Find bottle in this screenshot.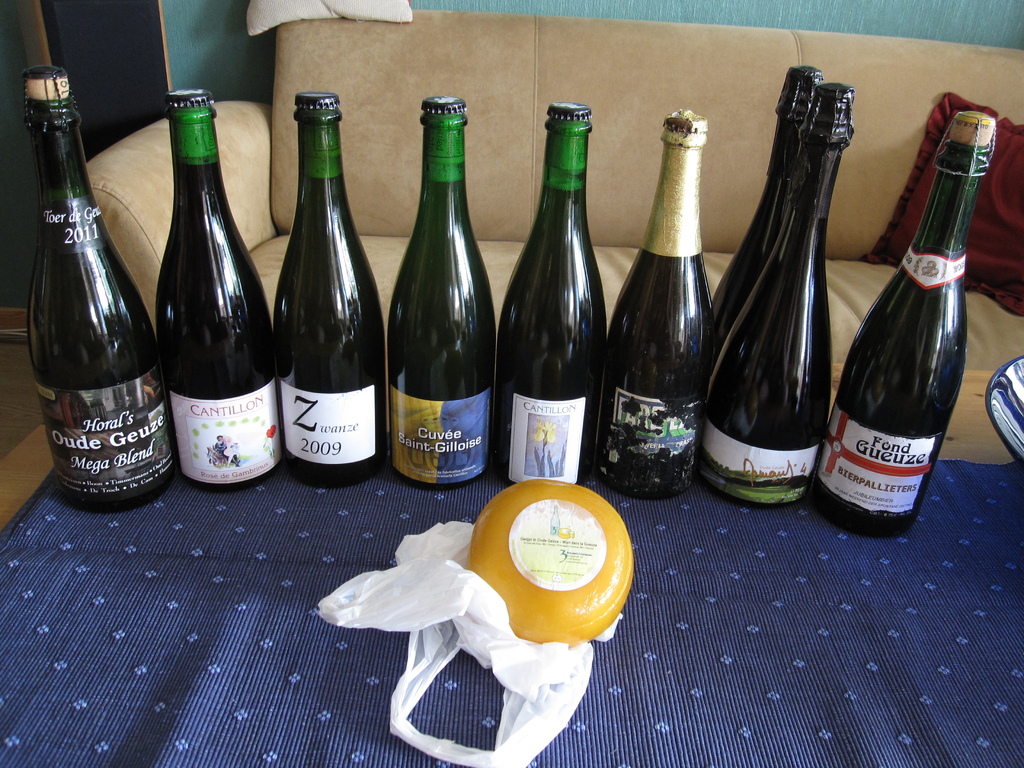
The bounding box for bottle is detection(816, 111, 996, 540).
